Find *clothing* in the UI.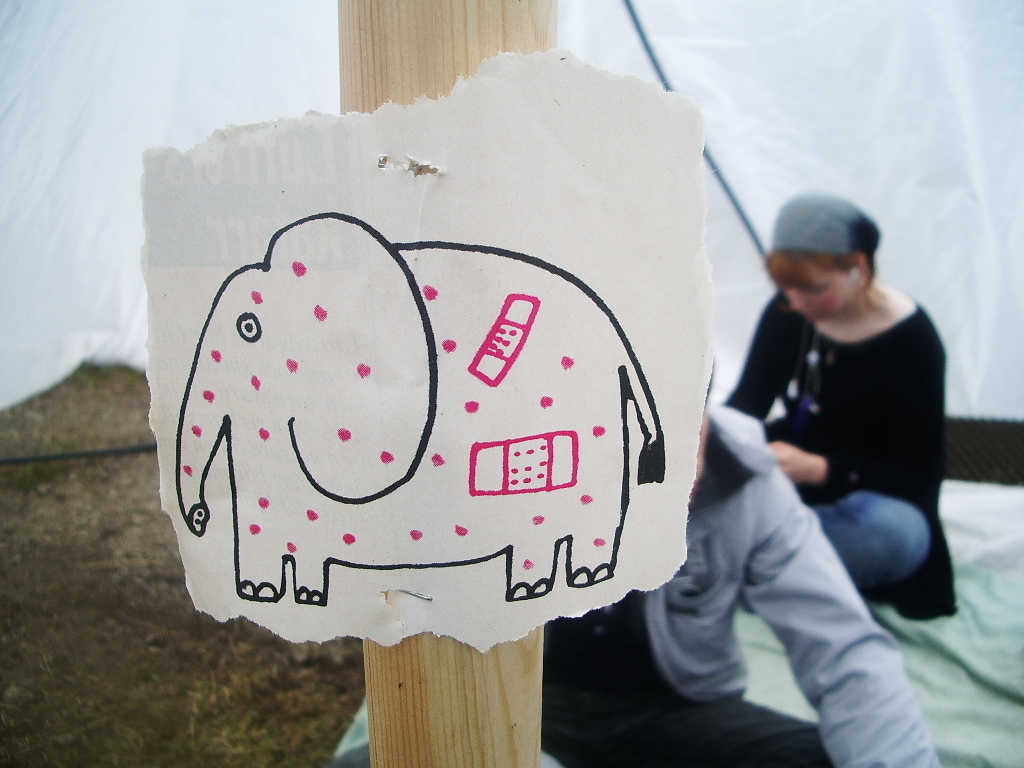
UI element at <region>545, 400, 946, 767</region>.
